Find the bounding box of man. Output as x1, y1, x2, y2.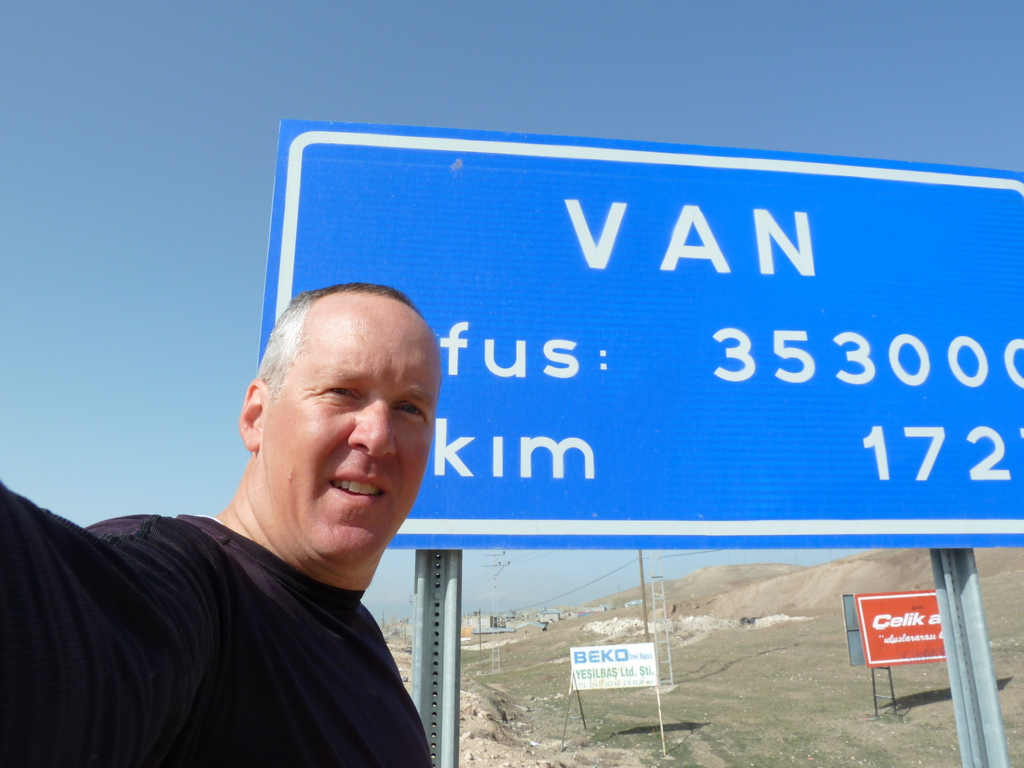
0, 280, 449, 767.
